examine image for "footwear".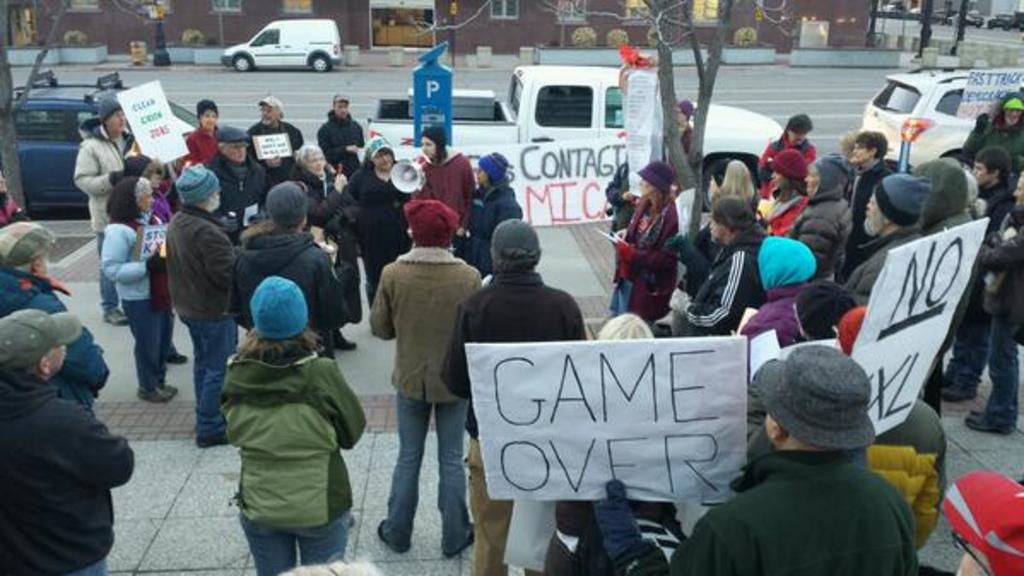
Examination result: 947, 385, 973, 403.
